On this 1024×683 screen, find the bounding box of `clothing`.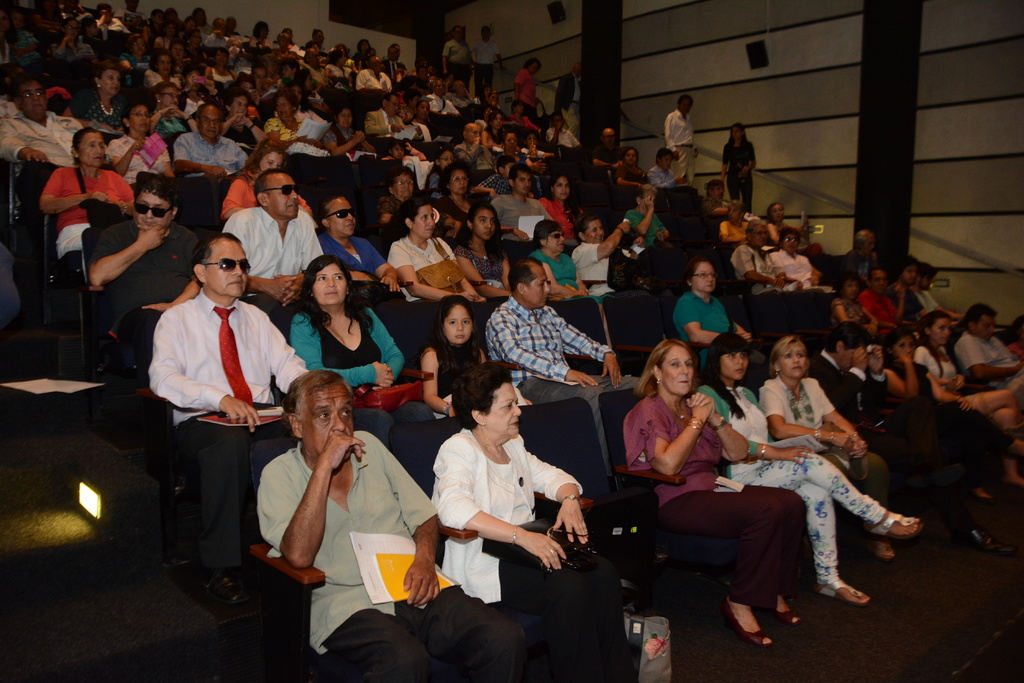
Bounding box: 497 300 624 390.
